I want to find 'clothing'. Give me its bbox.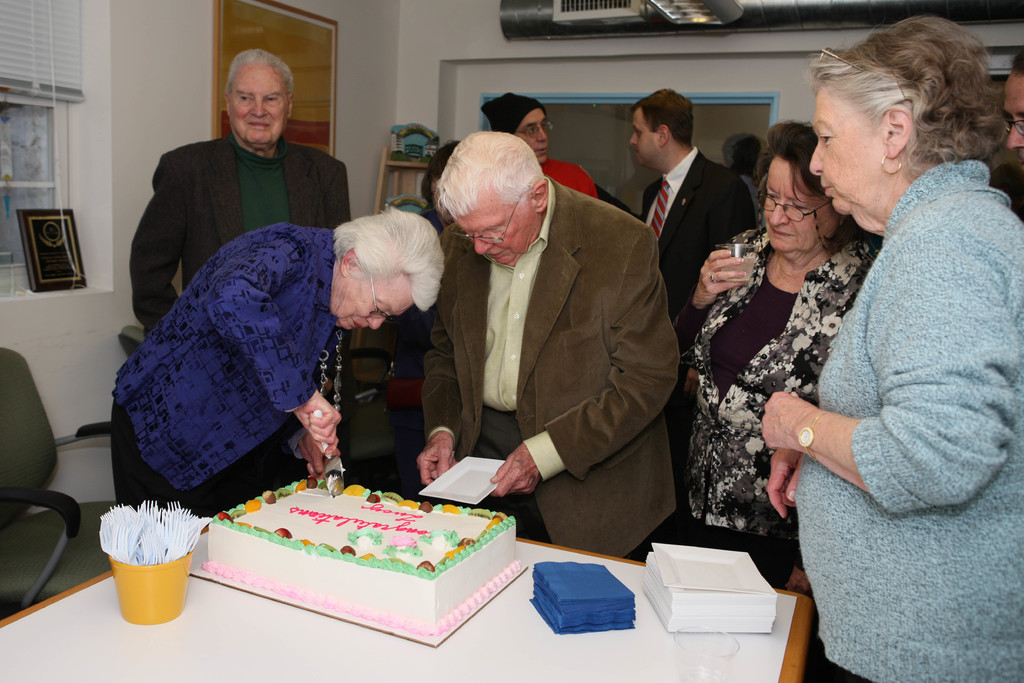
box=[687, 227, 881, 587].
